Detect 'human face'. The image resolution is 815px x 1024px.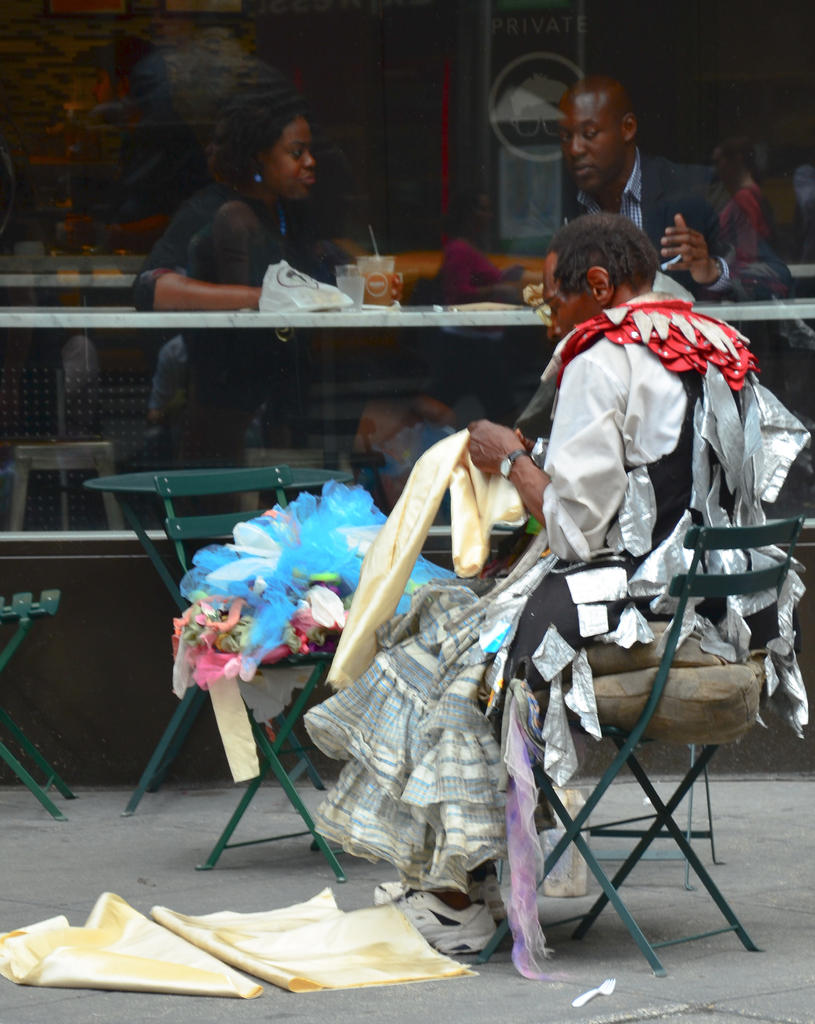
264,113,320,195.
